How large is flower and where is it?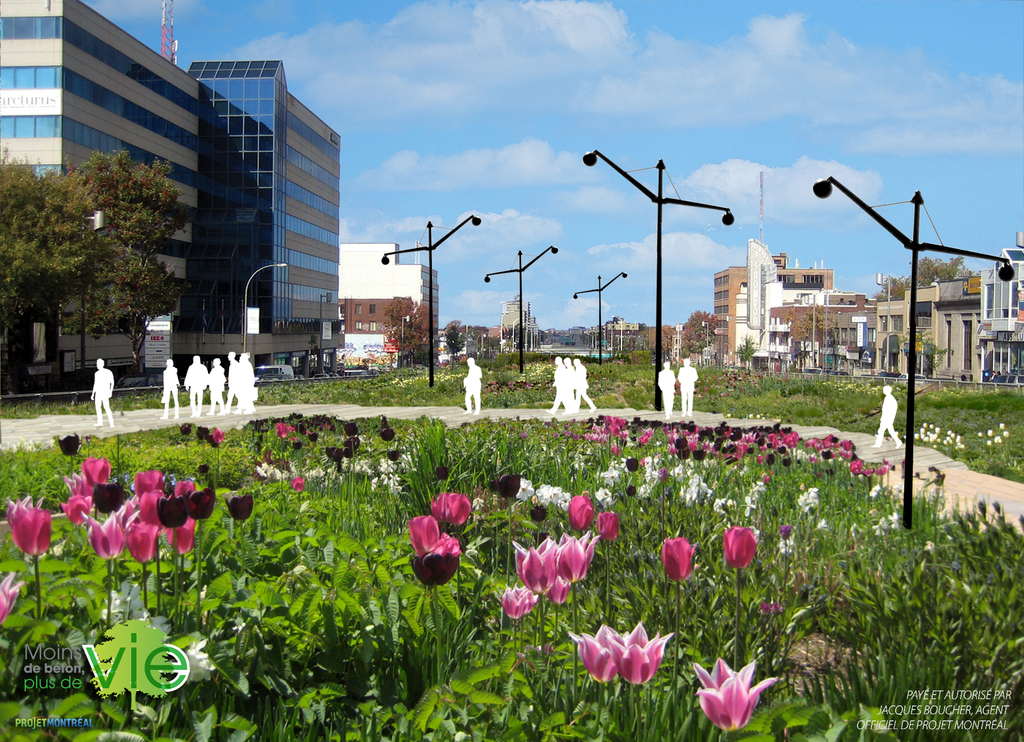
Bounding box: bbox=(977, 430, 984, 438).
